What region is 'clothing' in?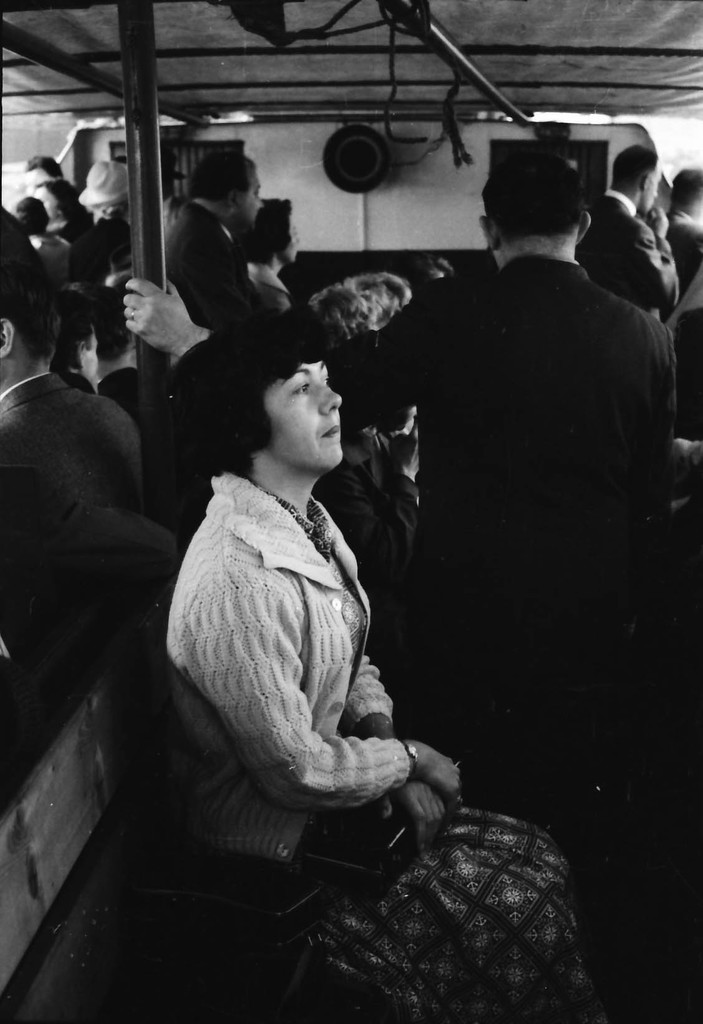
97:370:167:474.
